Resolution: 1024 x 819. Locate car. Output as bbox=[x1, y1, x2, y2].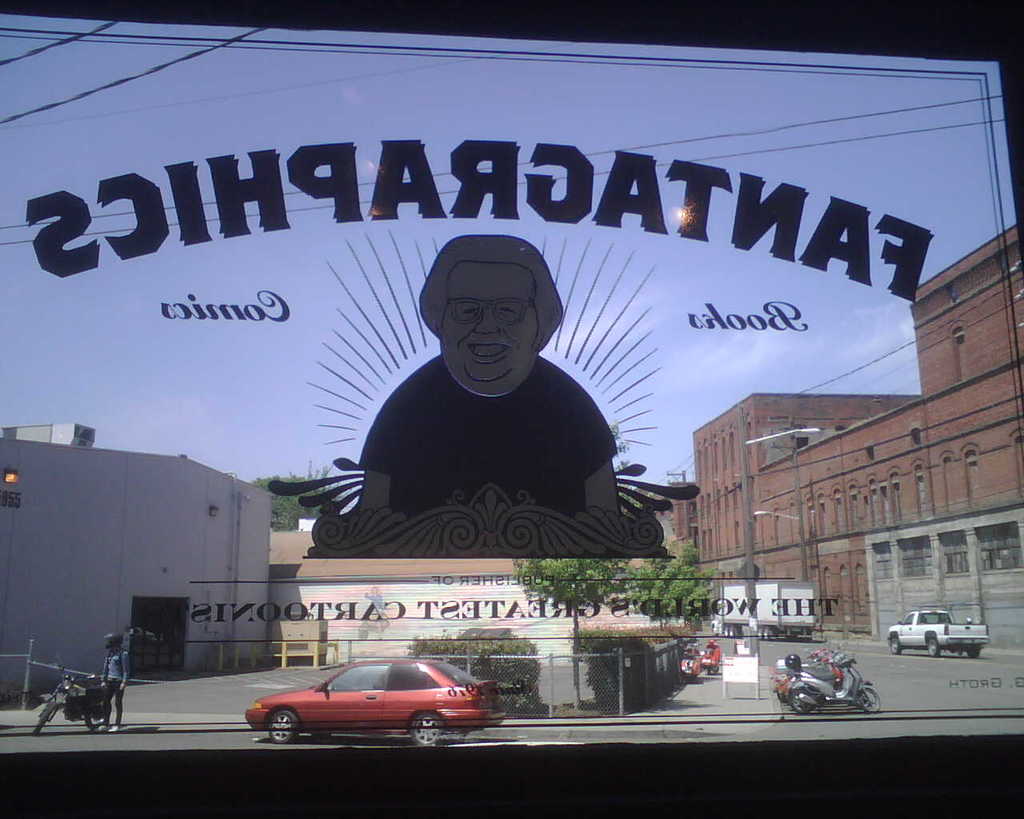
bbox=[249, 654, 509, 749].
